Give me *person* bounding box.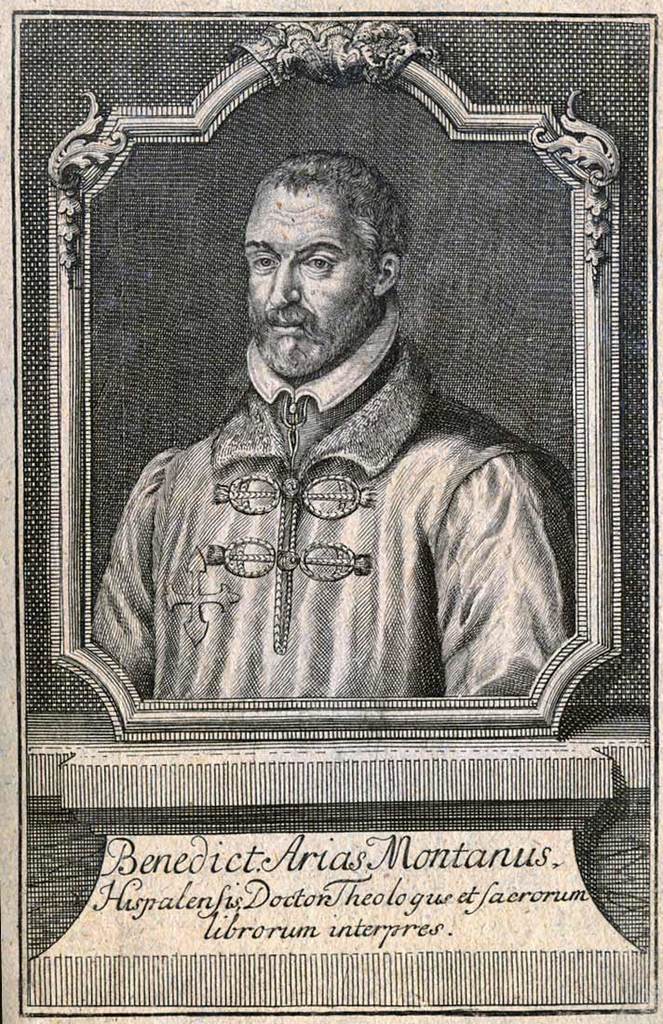
bbox=(108, 174, 564, 799).
